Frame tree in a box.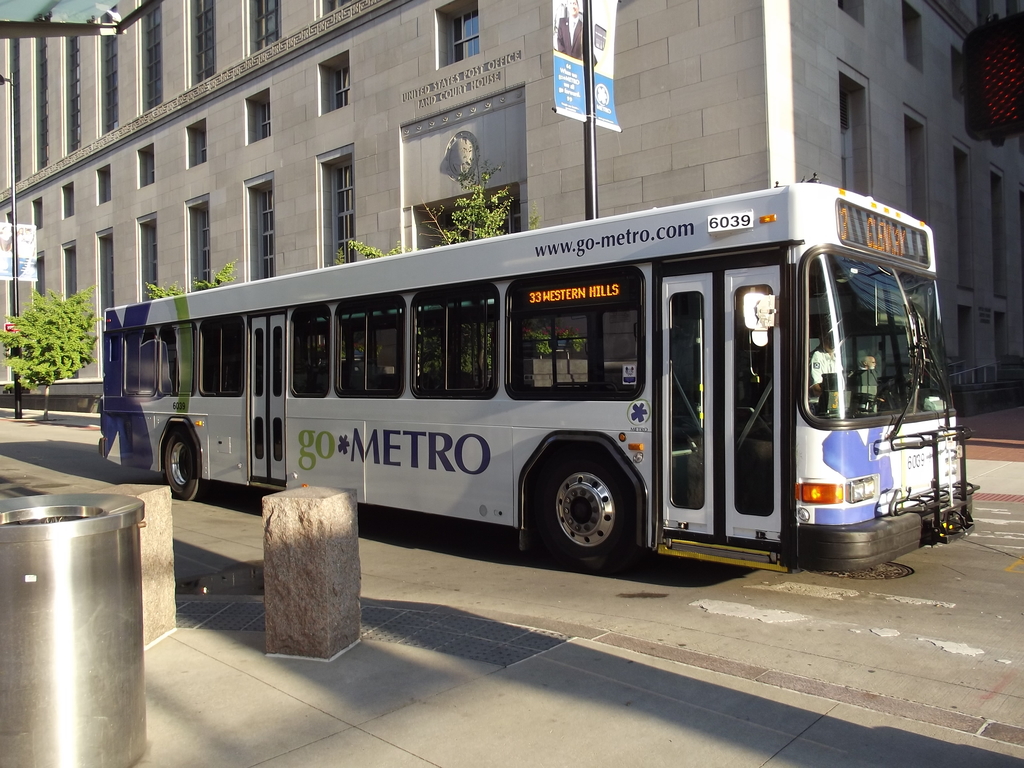
bbox(138, 253, 245, 305).
